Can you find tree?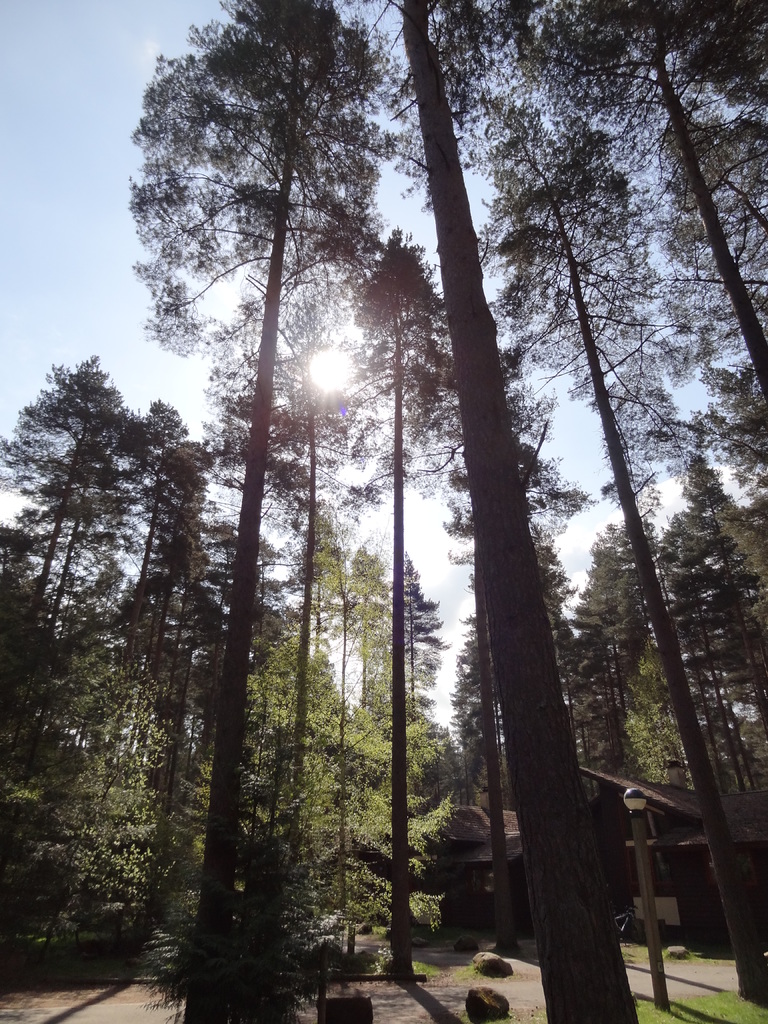
Yes, bounding box: <region>240, 506, 457, 1012</region>.
